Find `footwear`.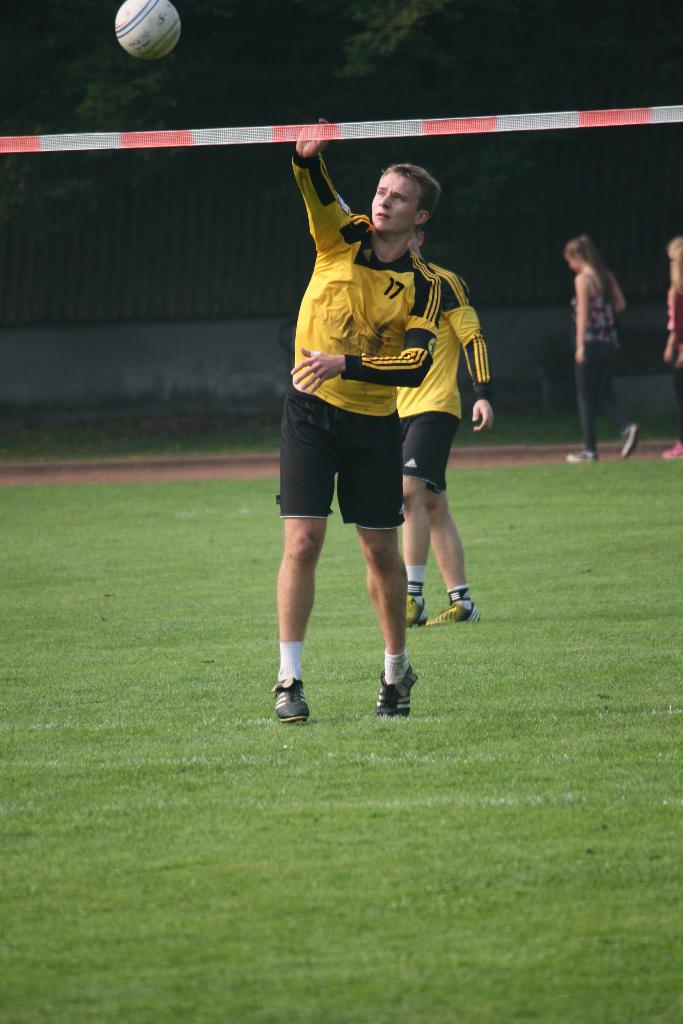
select_region(399, 593, 424, 634).
